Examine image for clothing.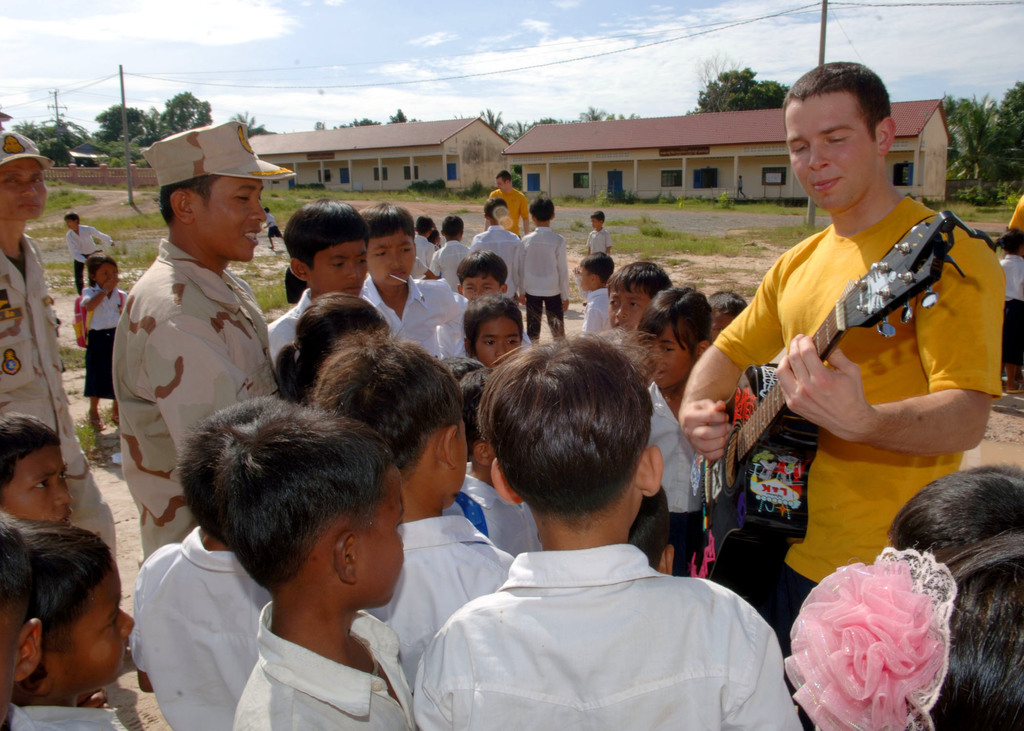
Examination result: [left=486, top=184, right=531, bottom=236].
